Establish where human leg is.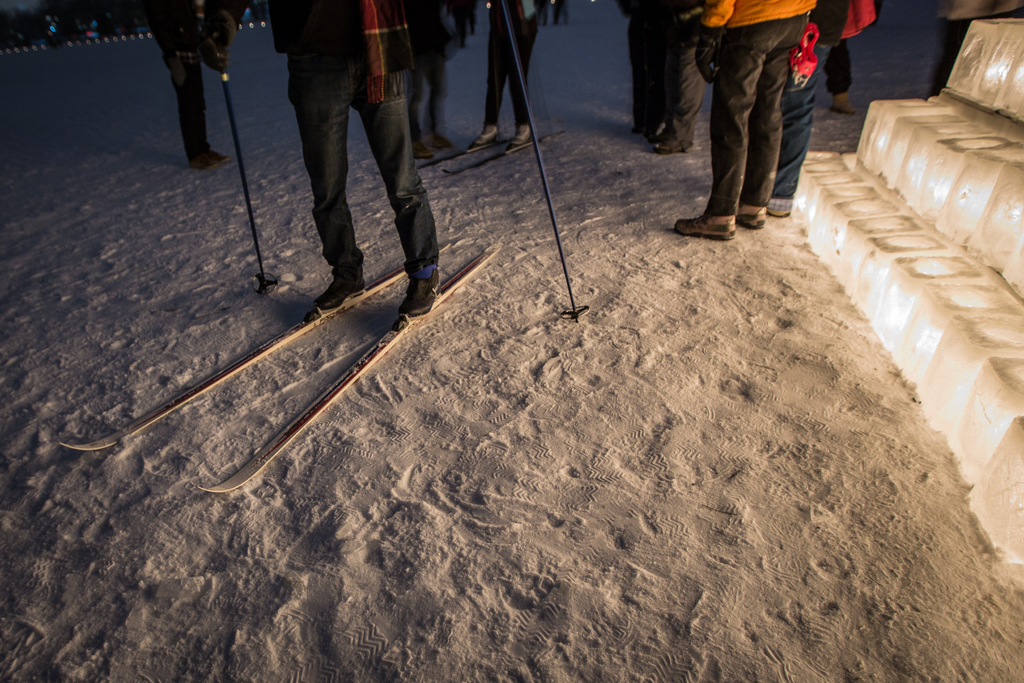
Established at (left=658, top=8, right=708, bottom=149).
